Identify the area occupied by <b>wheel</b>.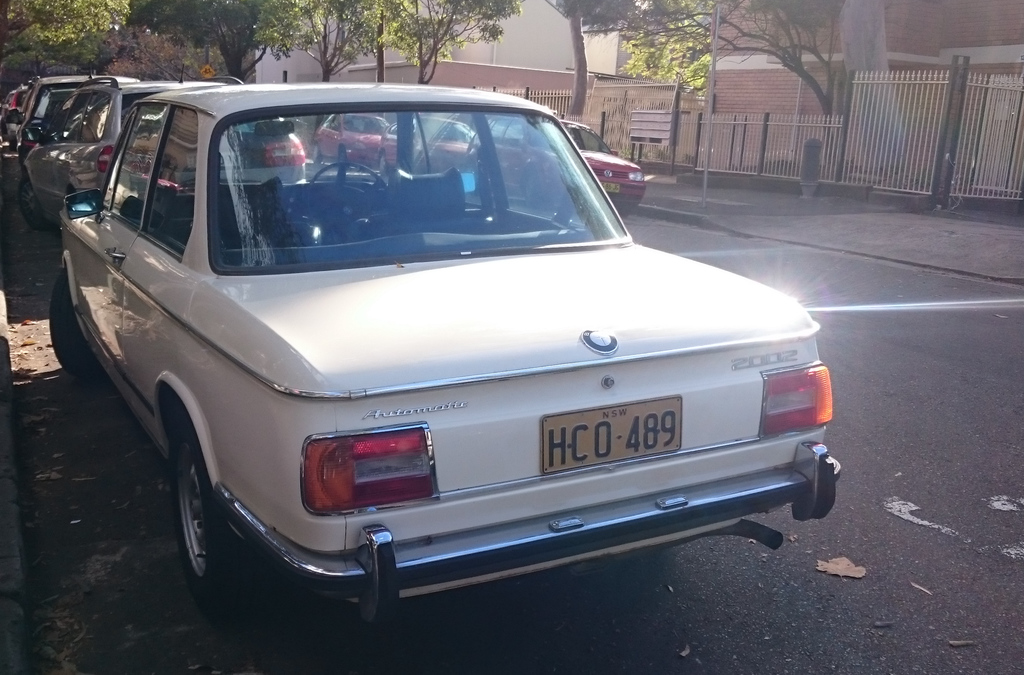
Area: 339, 152, 348, 170.
